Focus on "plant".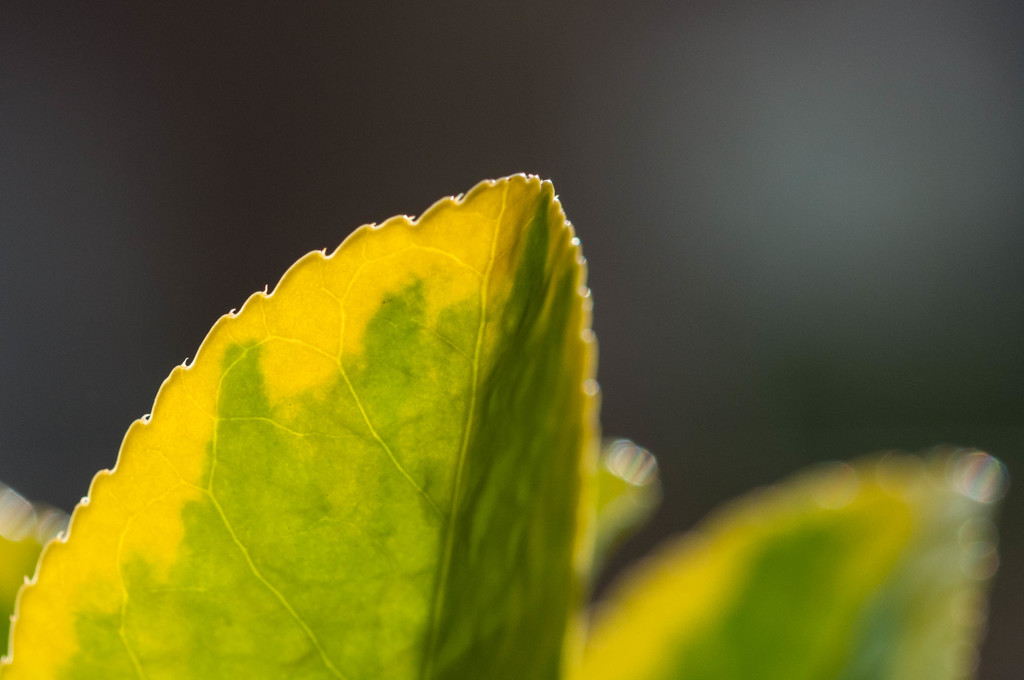
Focused at l=0, t=174, r=996, b=679.
